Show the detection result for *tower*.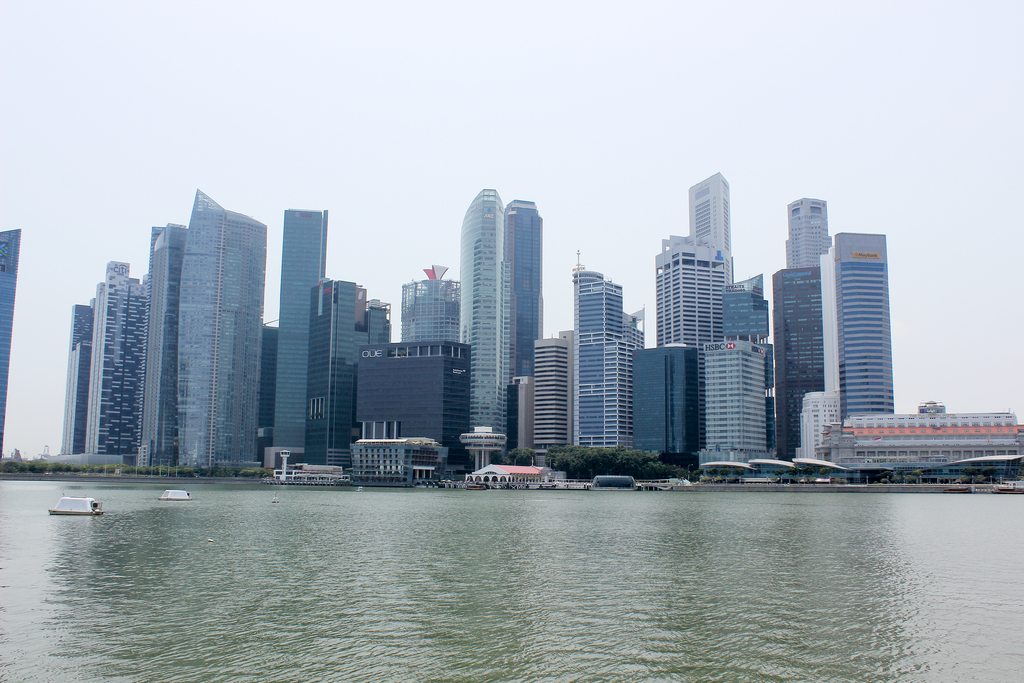
{"x1": 83, "y1": 259, "x2": 143, "y2": 454}.
